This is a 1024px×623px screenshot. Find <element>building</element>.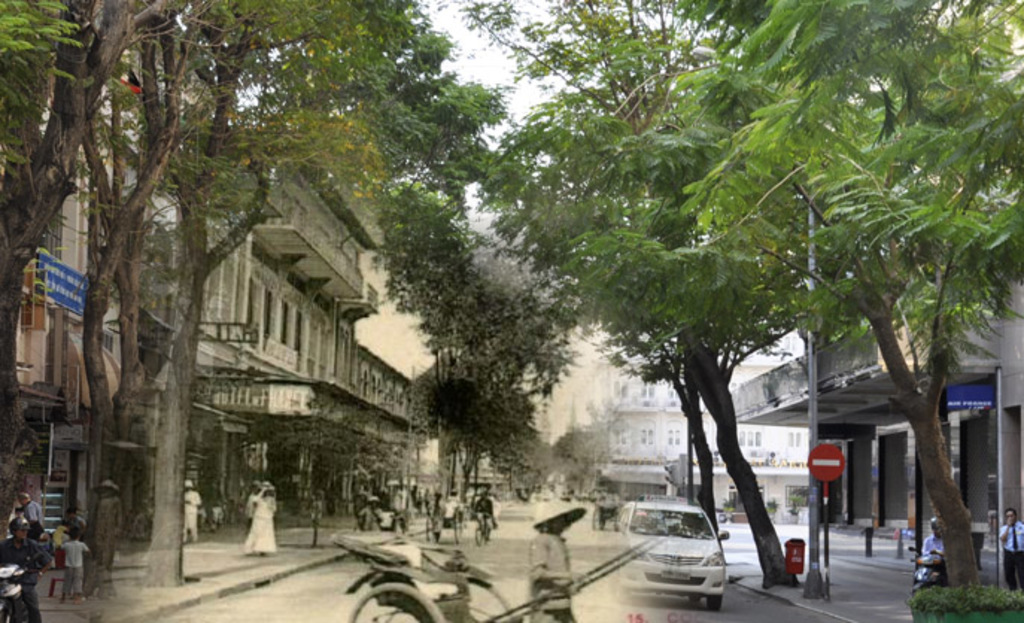
Bounding box: locate(207, 158, 379, 516).
